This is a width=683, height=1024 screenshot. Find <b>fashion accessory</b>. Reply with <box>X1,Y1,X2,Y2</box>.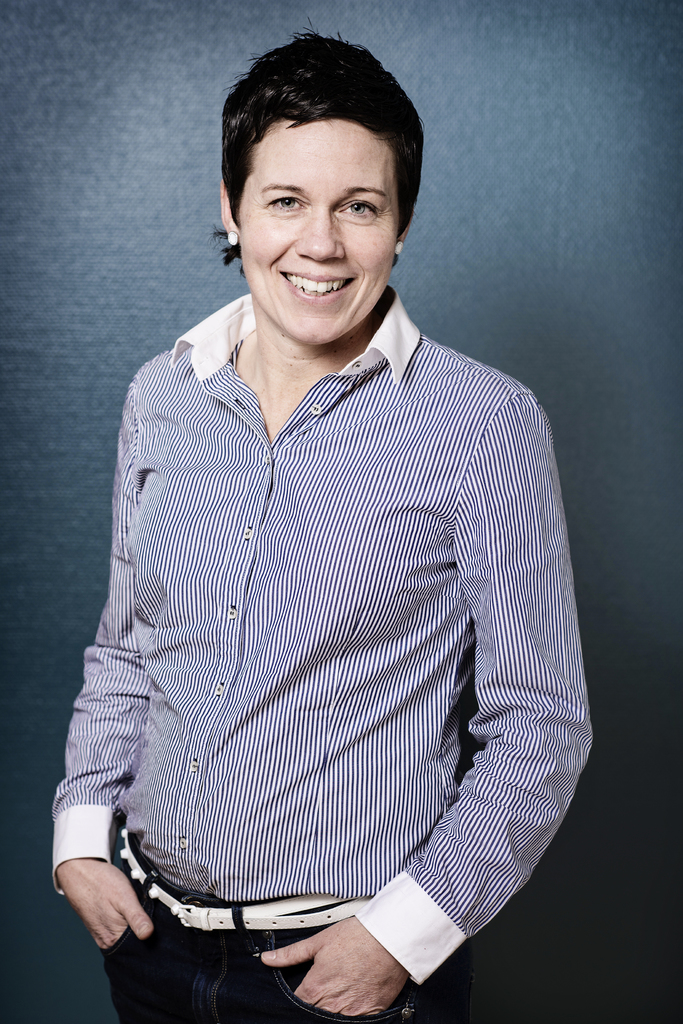
<box>390,241,403,257</box>.
